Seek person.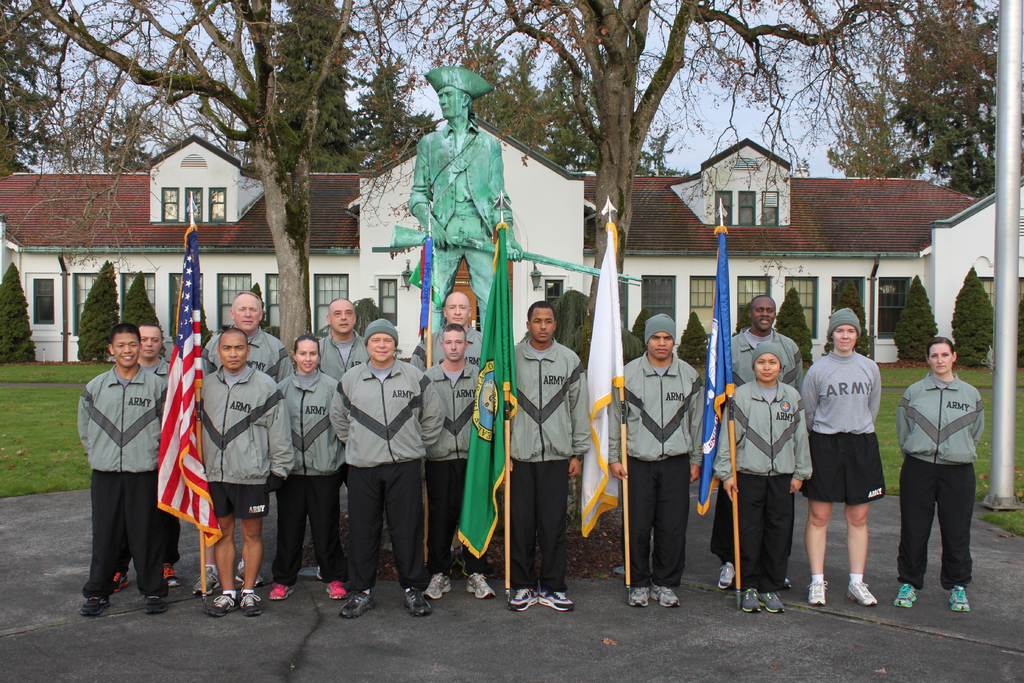
{"left": 195, "top": 325, "right": 294, "bottom": 625}.
